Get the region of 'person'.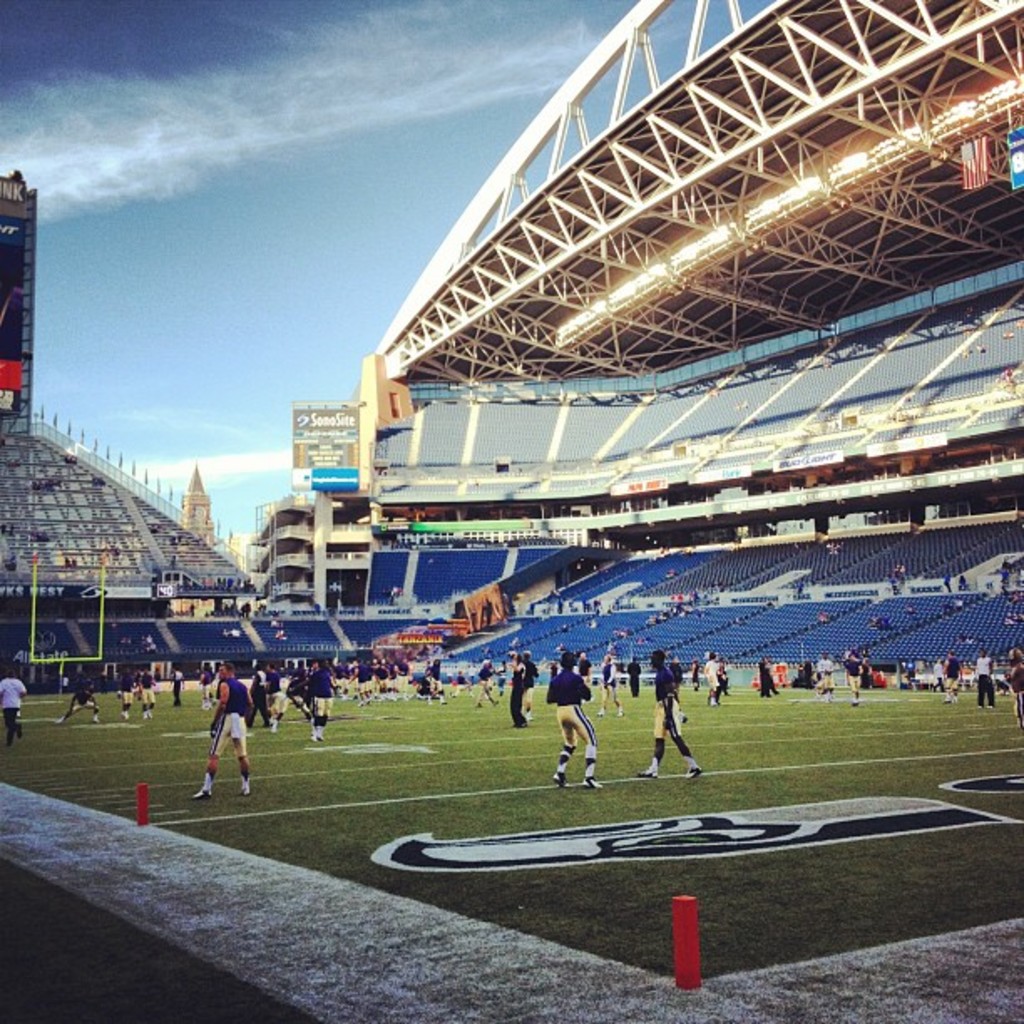
<box>301,654,336,738</box>.
